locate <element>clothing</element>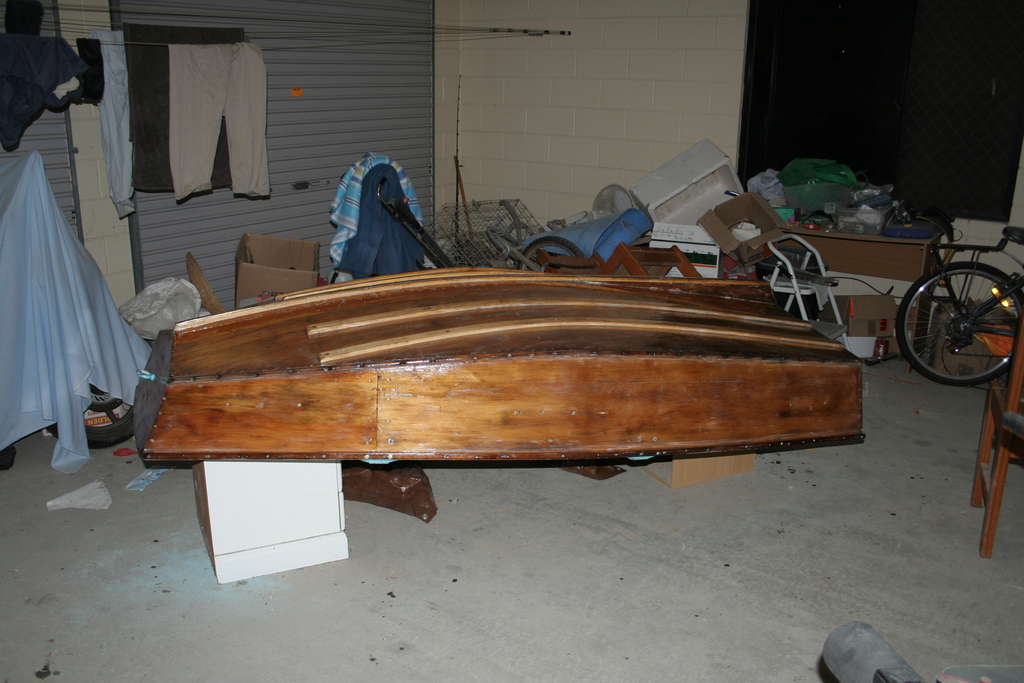
<region>162, 40, 271, 204</region>
